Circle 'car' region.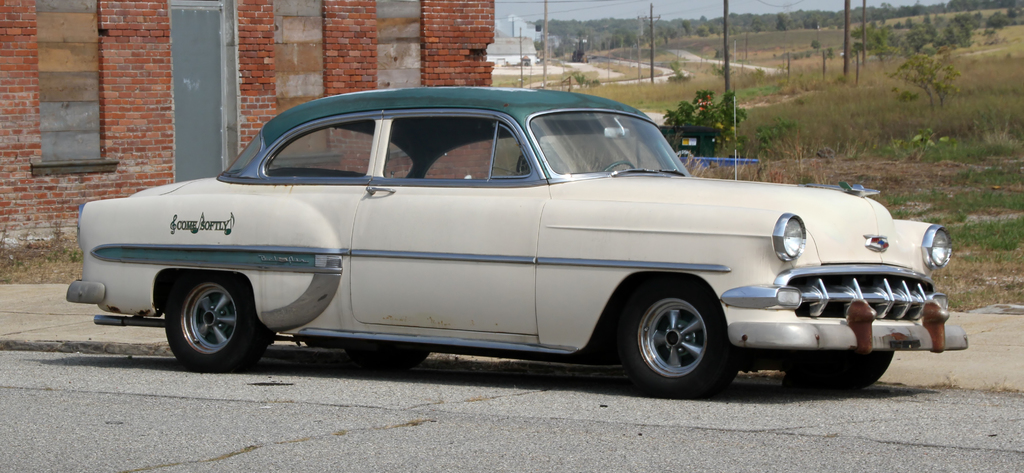
Region: x1=63, y1=84, x2=971, y2=401.
